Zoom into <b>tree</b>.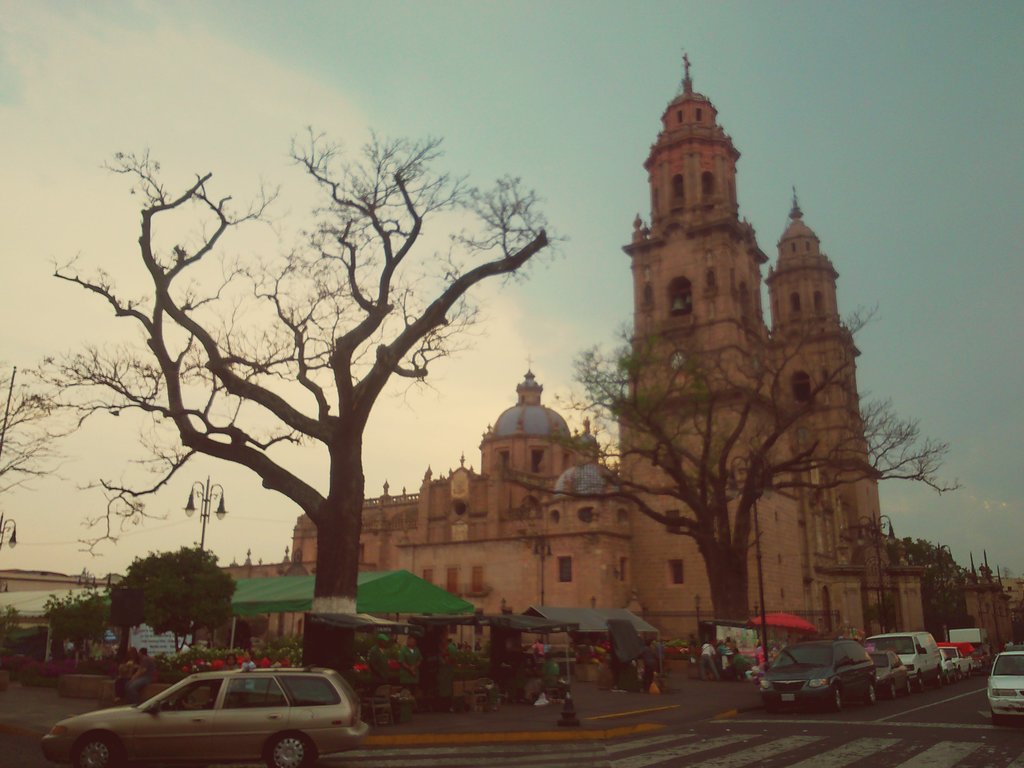
Zoom target: left=110, top=544, right=241, bottom=669.
